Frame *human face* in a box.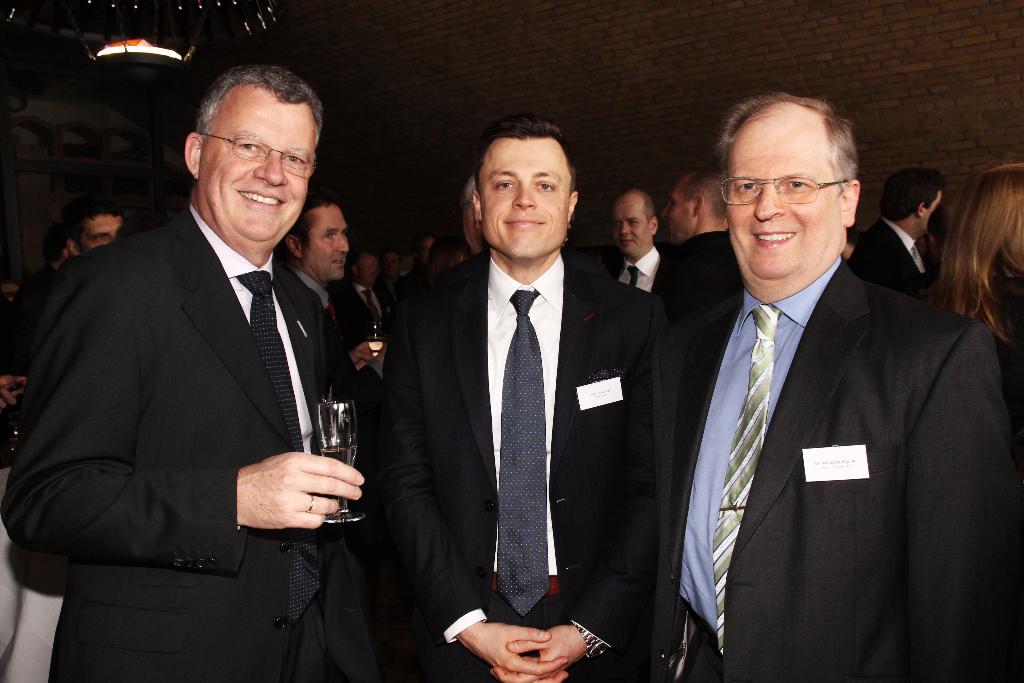
x1=480, y1=144, x2=569, y2=257.
